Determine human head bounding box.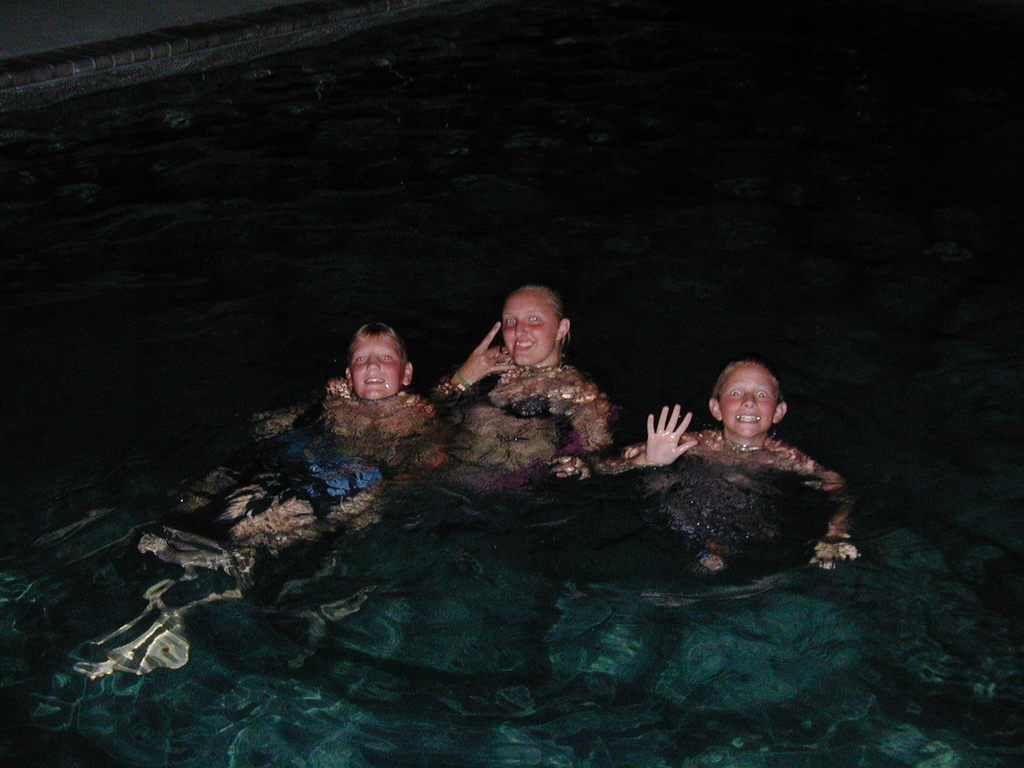
Determined: detection(707, 364, 790, 447).
